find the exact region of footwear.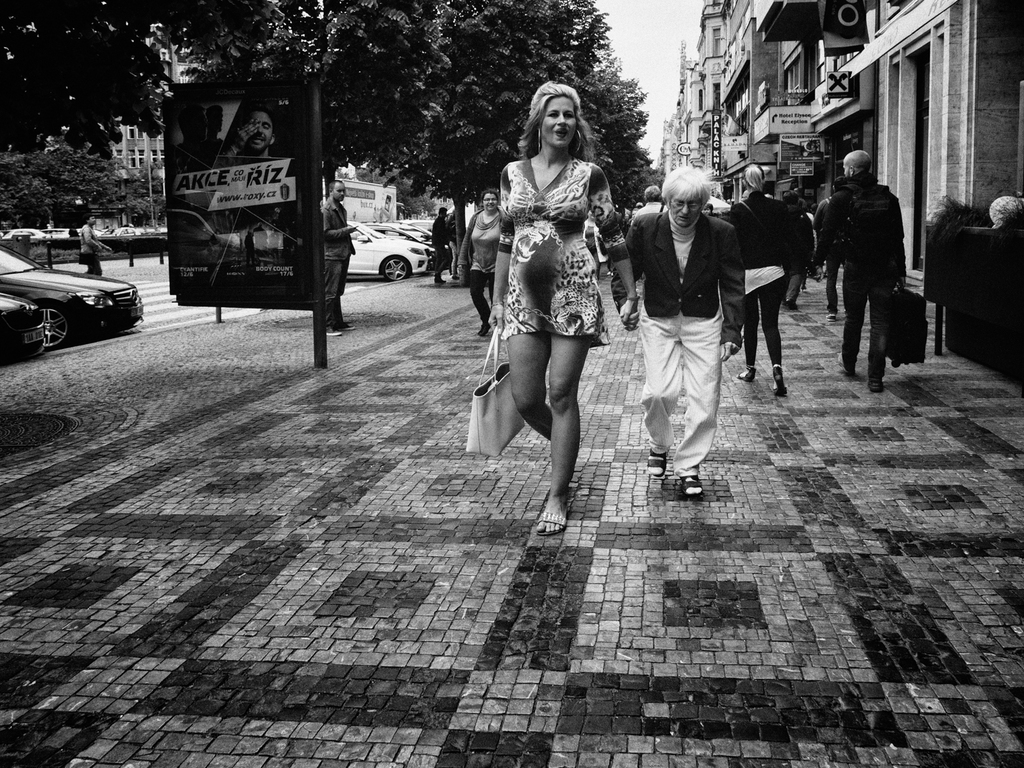
Exact region: box=[646, 449, 670, 478].
